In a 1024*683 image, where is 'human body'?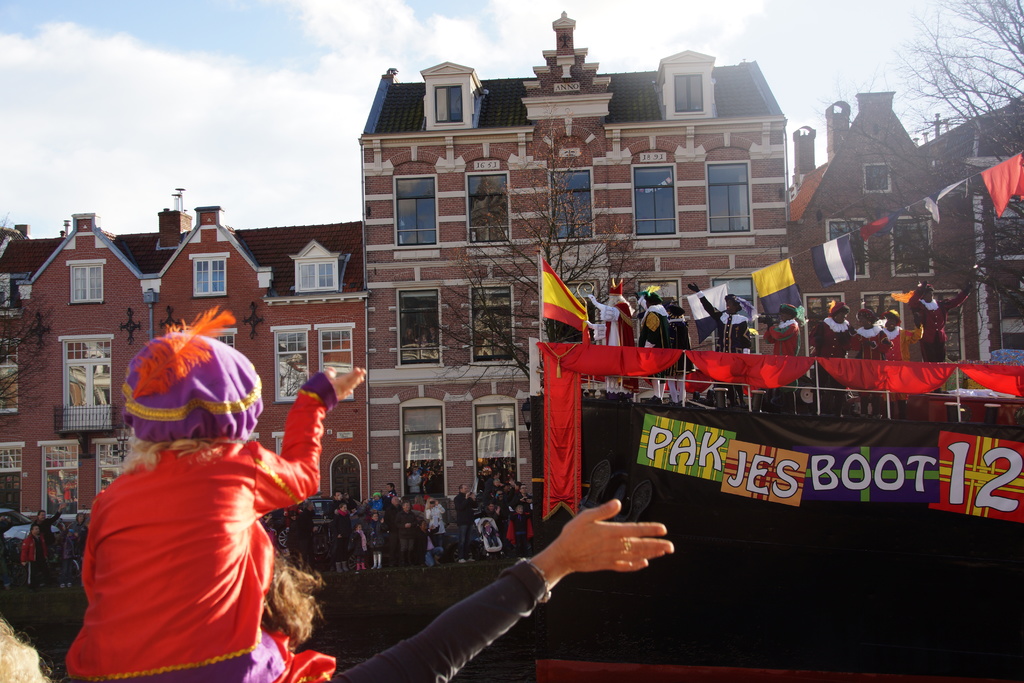
locate(351, 524, 364, 570).
